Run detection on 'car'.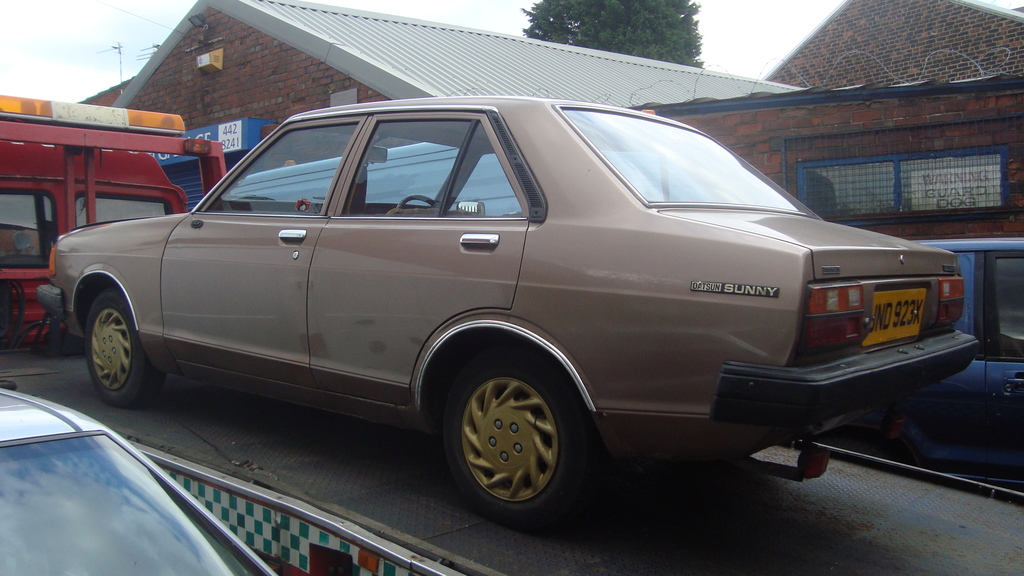
Result: [x1=0, y1=388, x2=279, y2=575].
